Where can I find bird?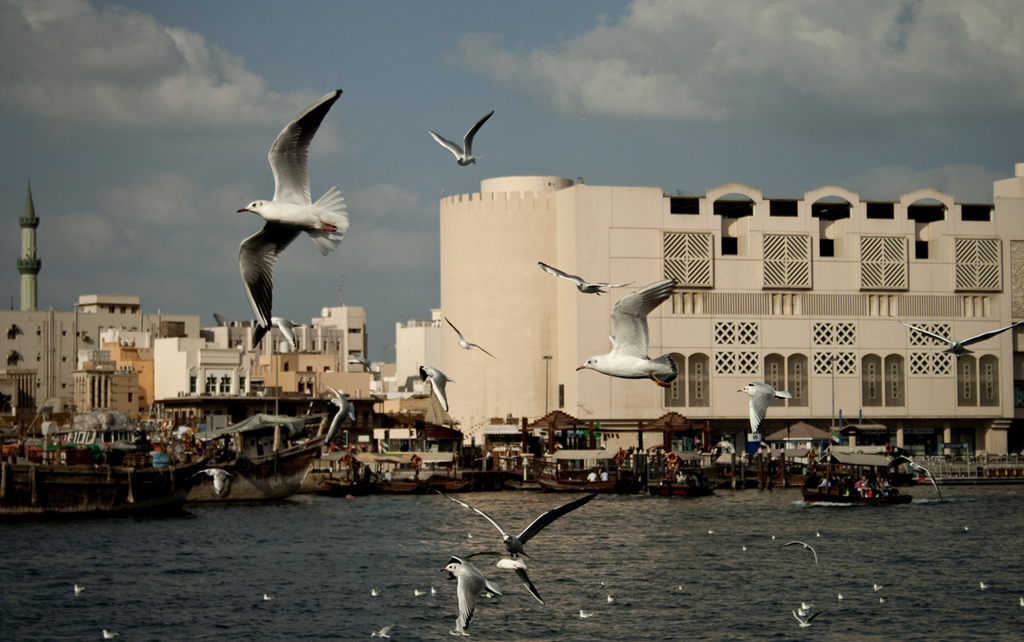
You can find it at crop(465, 548, 546, 608).
